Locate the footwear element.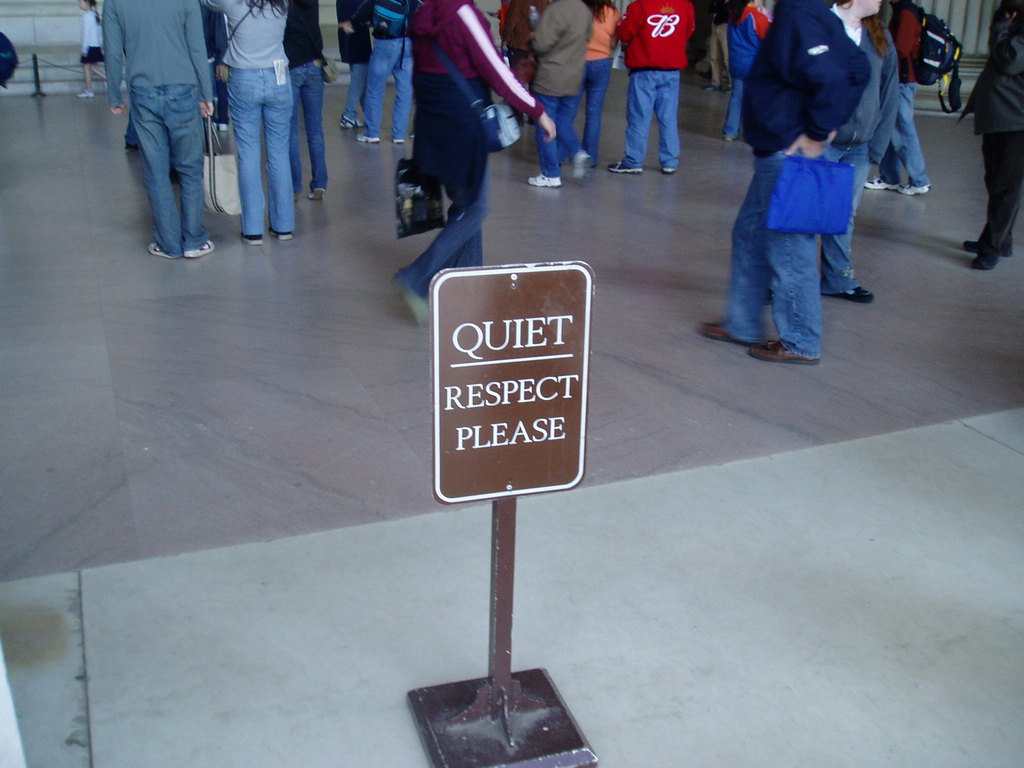
Element bbox: x1=74, y1=90, x2=96, y2=99.
